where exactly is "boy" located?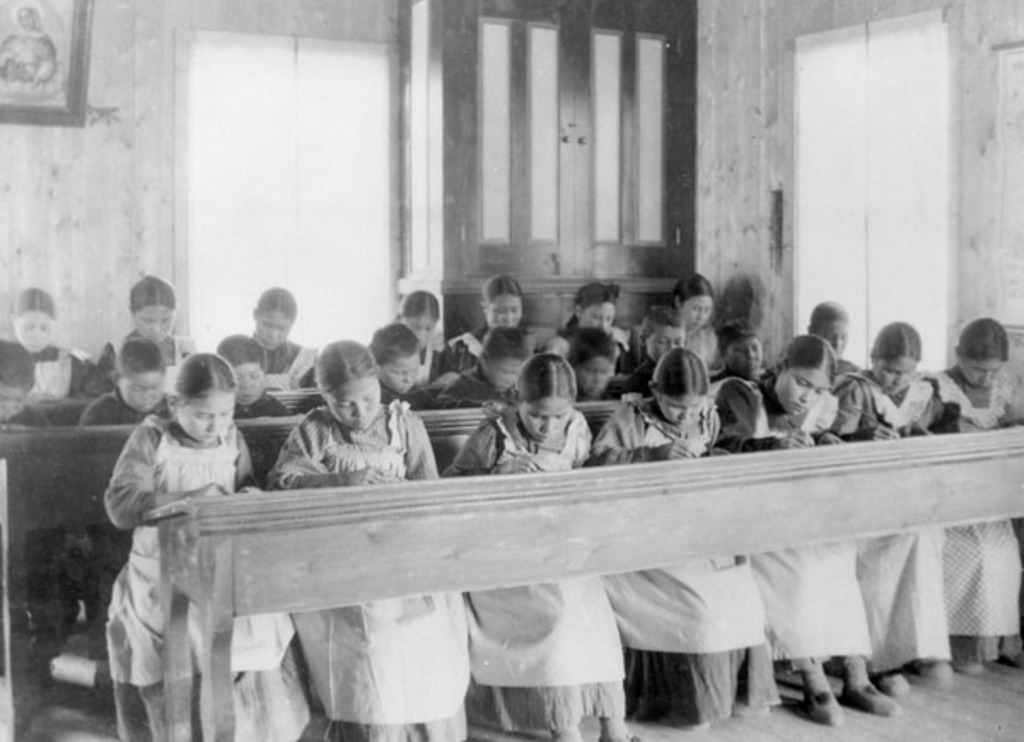
Its bounding box is 444 326 519 409.
